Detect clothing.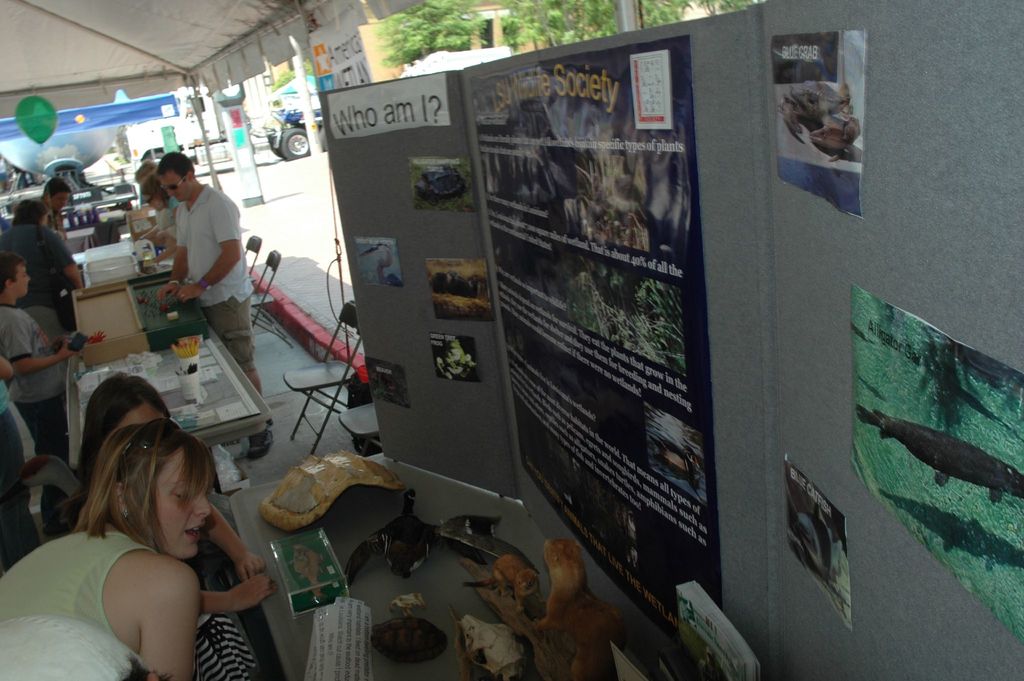
Detected at left=0, top=302, right=76, bottom=466.
